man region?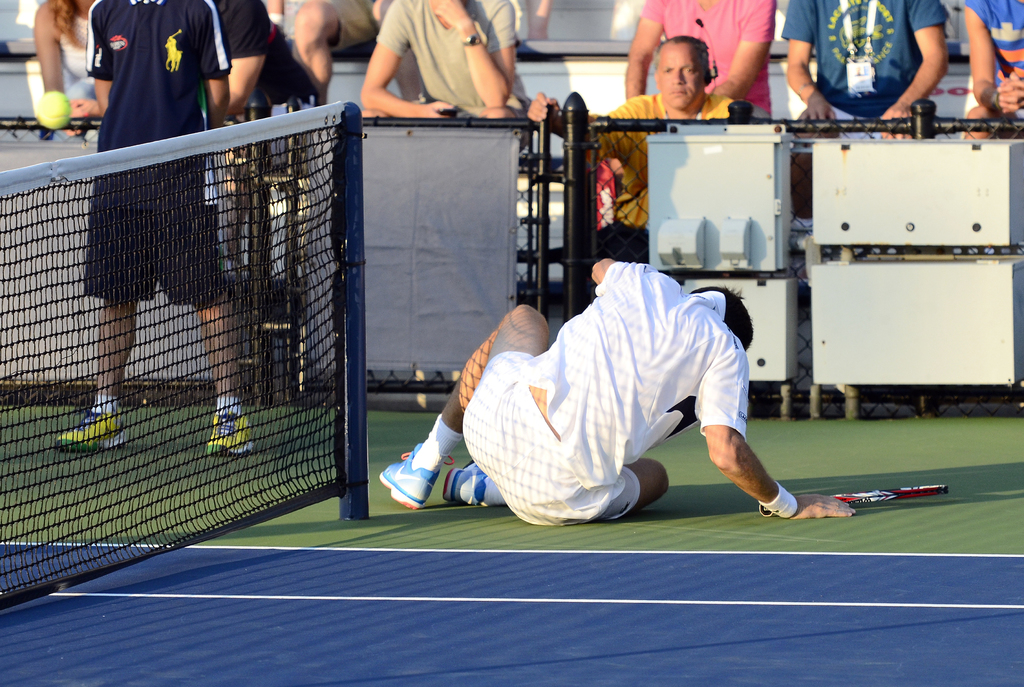
<region>367, 0, 516, 123</region>
